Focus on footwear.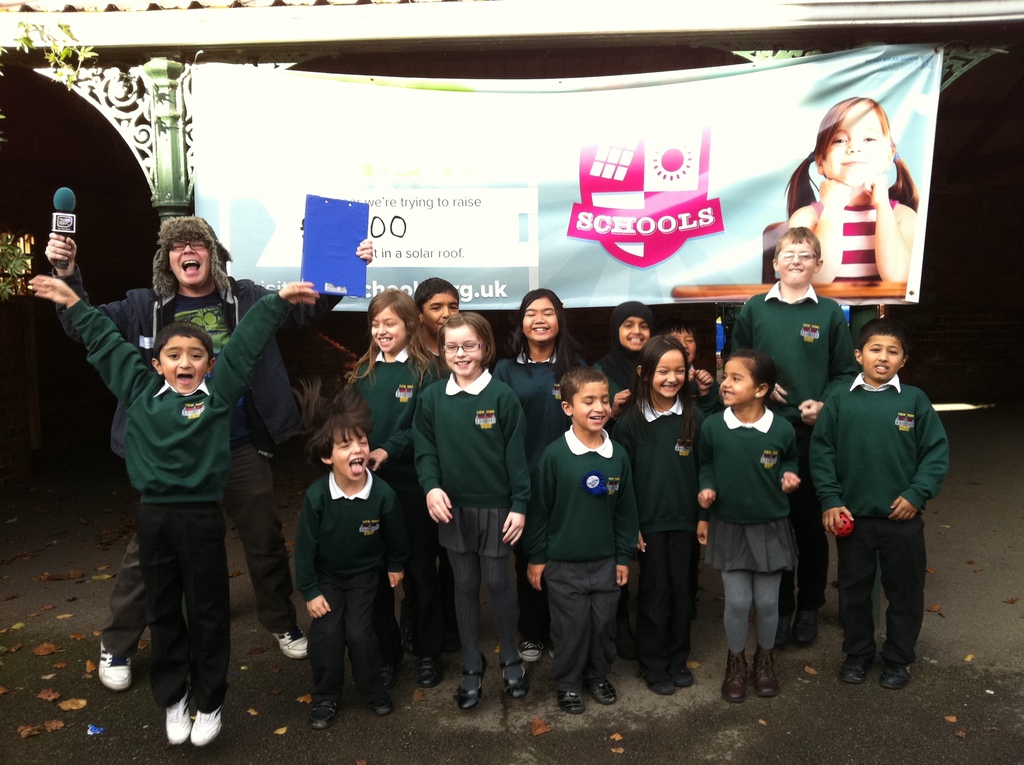
Focused at [308, 700, 341, 732].
